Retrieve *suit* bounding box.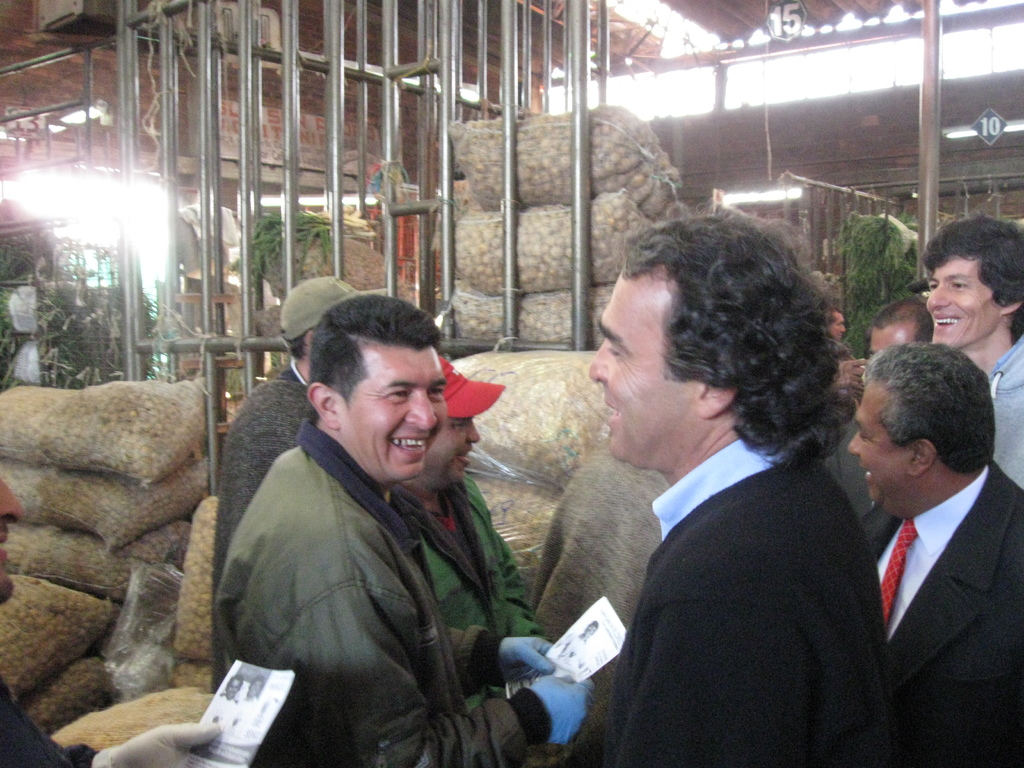
Bounding box: (x1=864, y1=458, x2=1023, y2=767).
